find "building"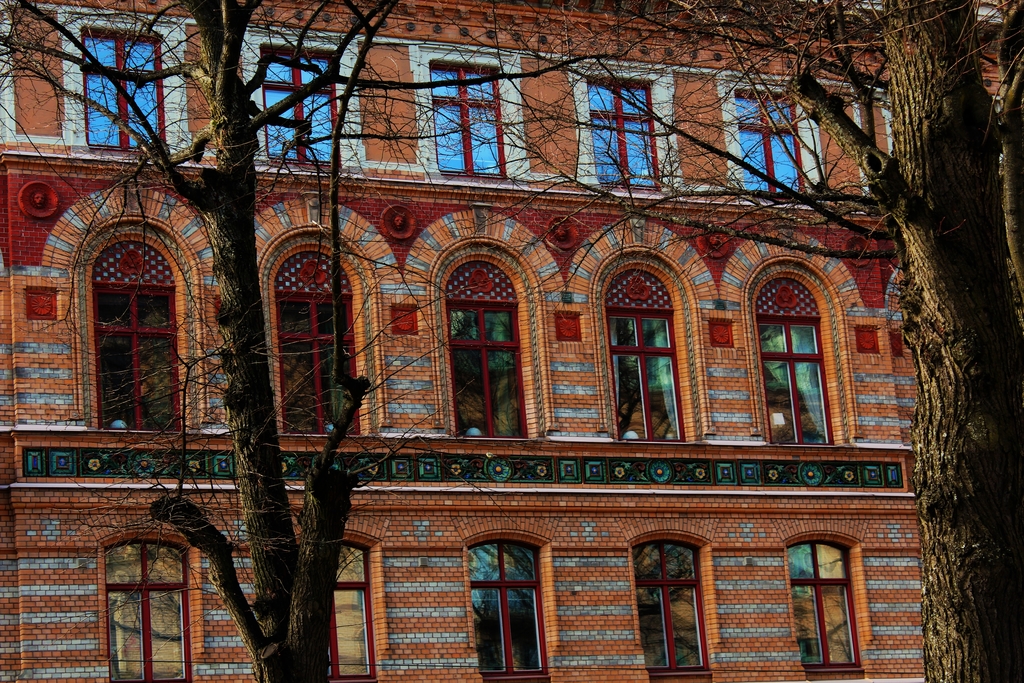
{"left": 0, "top": 0, "right": 1005, "bottom": 682}
